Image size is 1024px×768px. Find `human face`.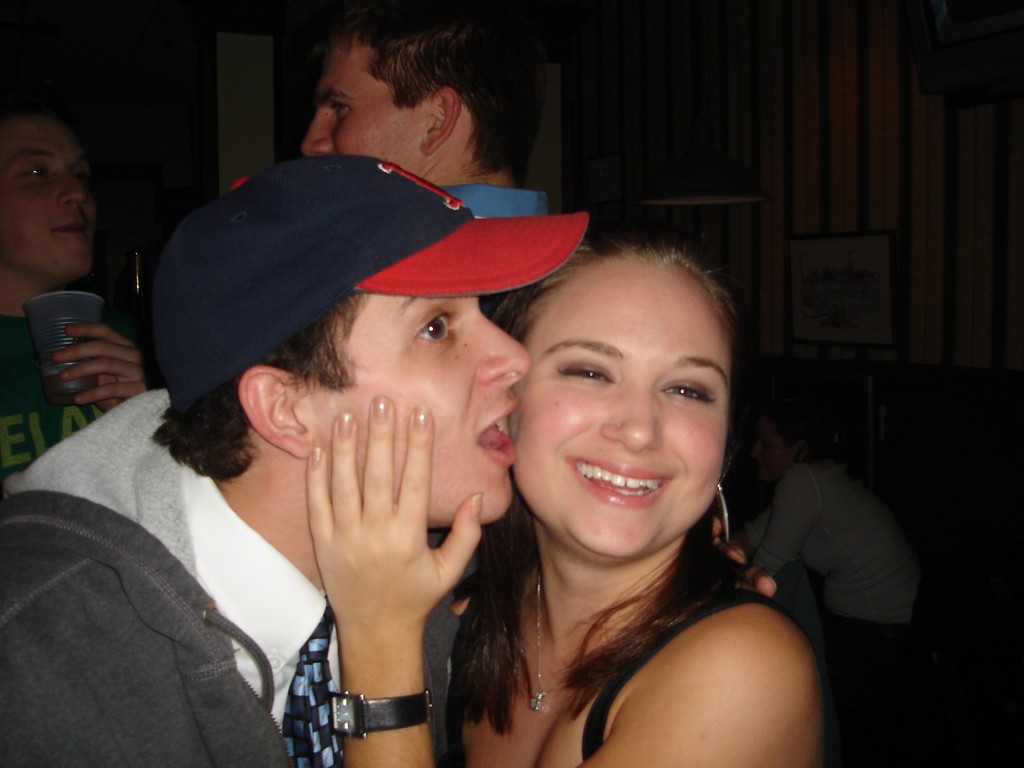
rect(524, 237, 748, 563).
